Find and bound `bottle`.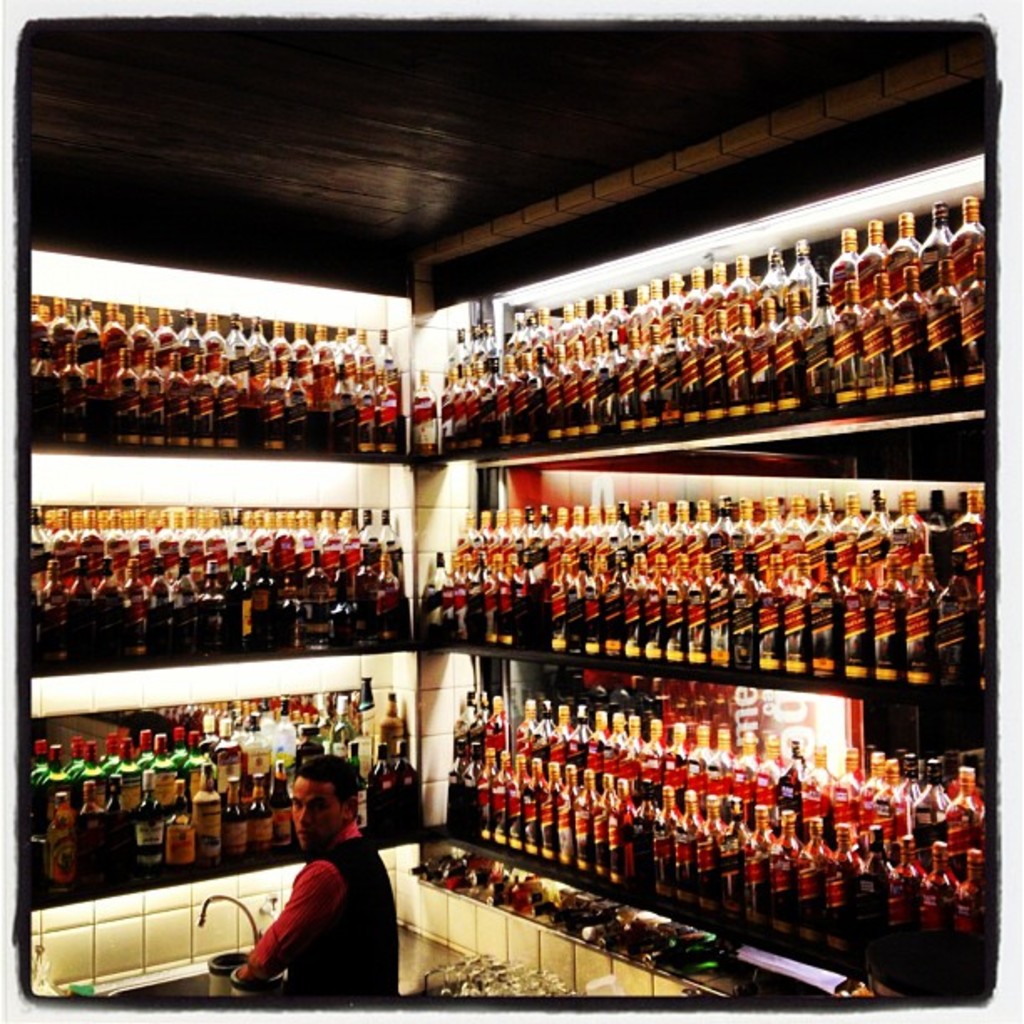
Bound: x1=975 y1=587 x2=991 y2=691.
